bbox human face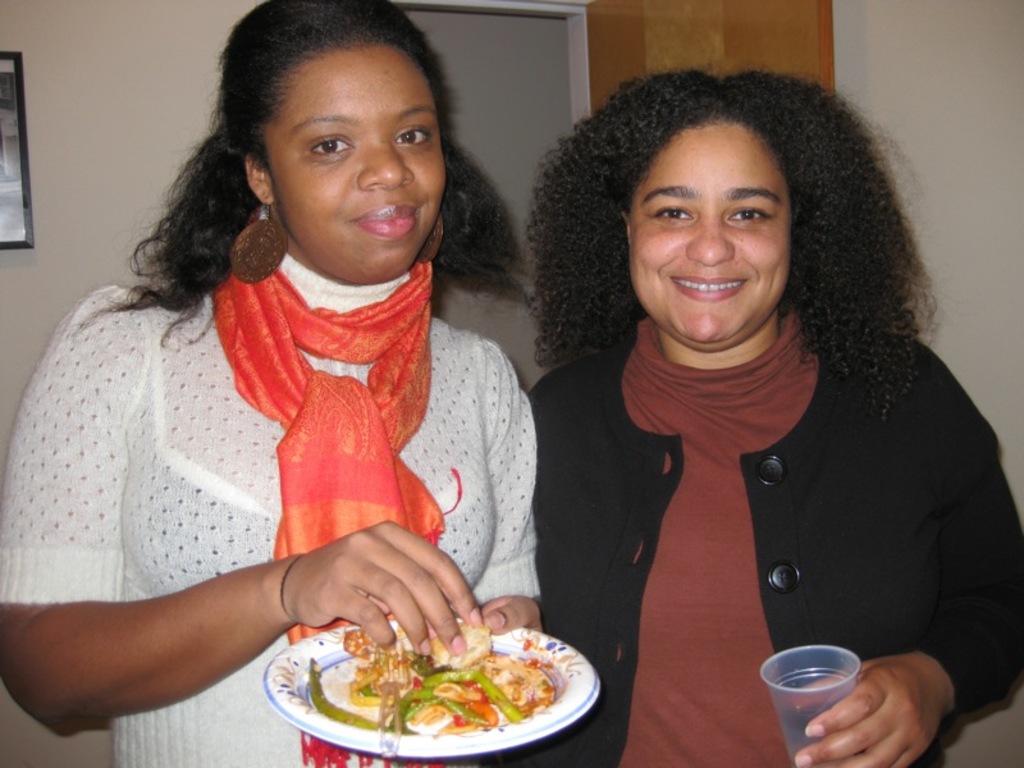
271,47,439,283
